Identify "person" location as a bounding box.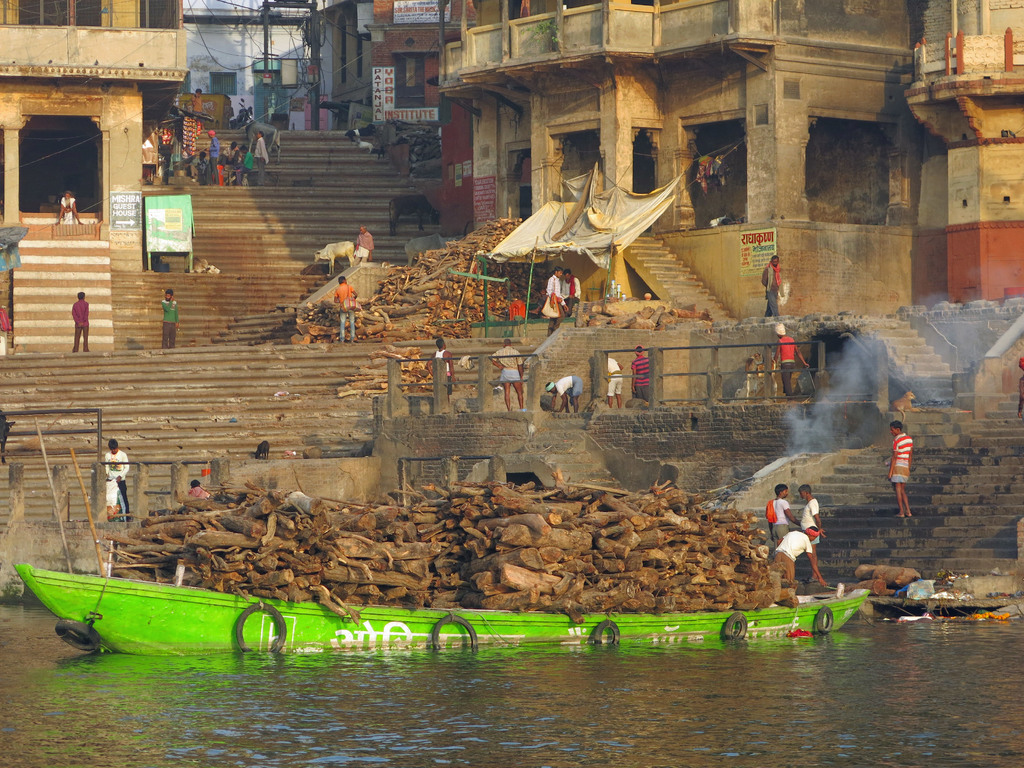
600,351,623,415.
